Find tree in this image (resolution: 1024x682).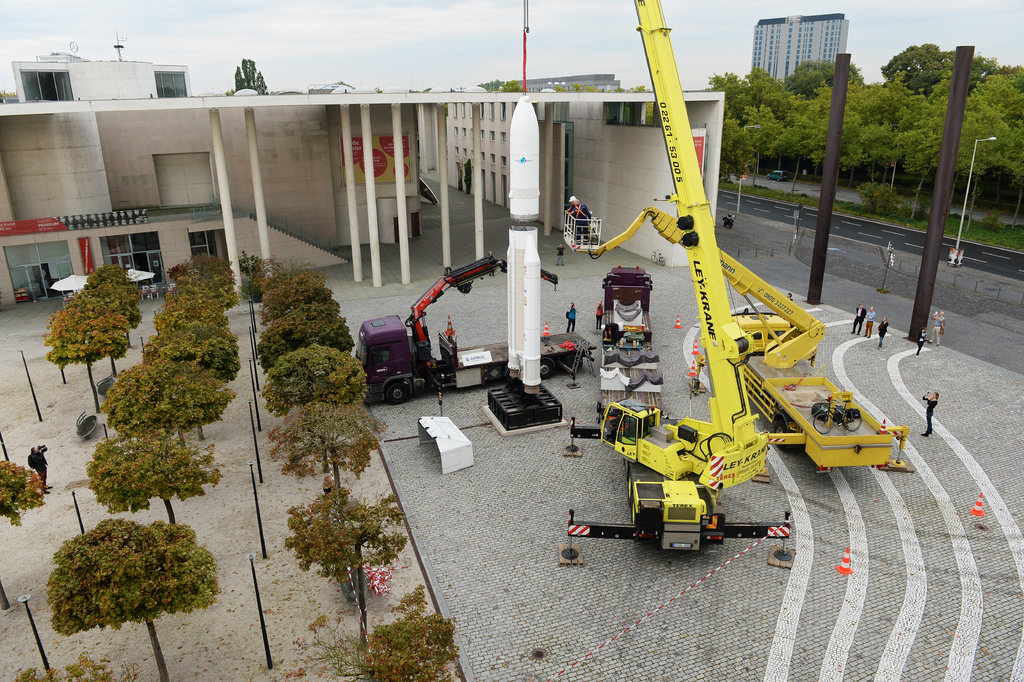
Rect(266, 345, 367, 425).
